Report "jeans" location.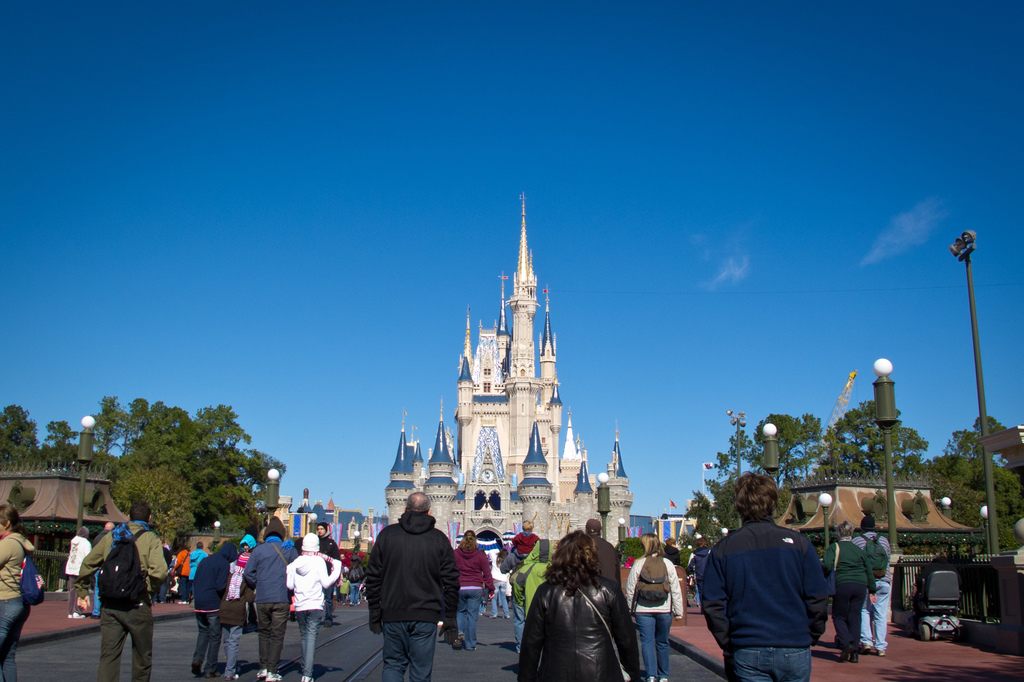
Report: [490, 593, 509, 615].
